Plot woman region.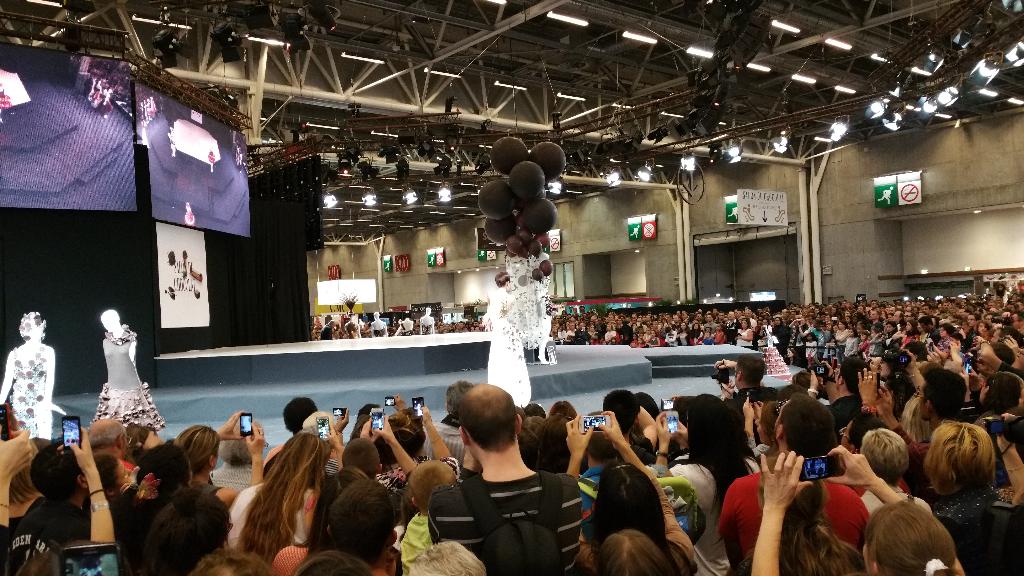
Plotted at BBox(228, 420, 340, 547).
